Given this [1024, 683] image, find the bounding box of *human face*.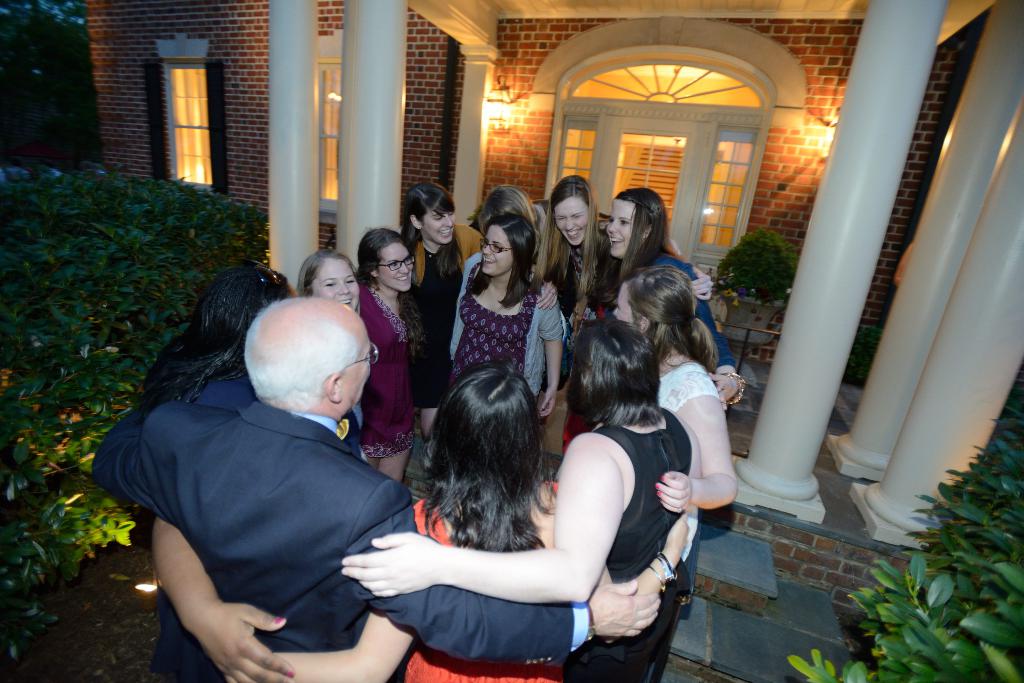
crop(609, 195, 637, 257).
